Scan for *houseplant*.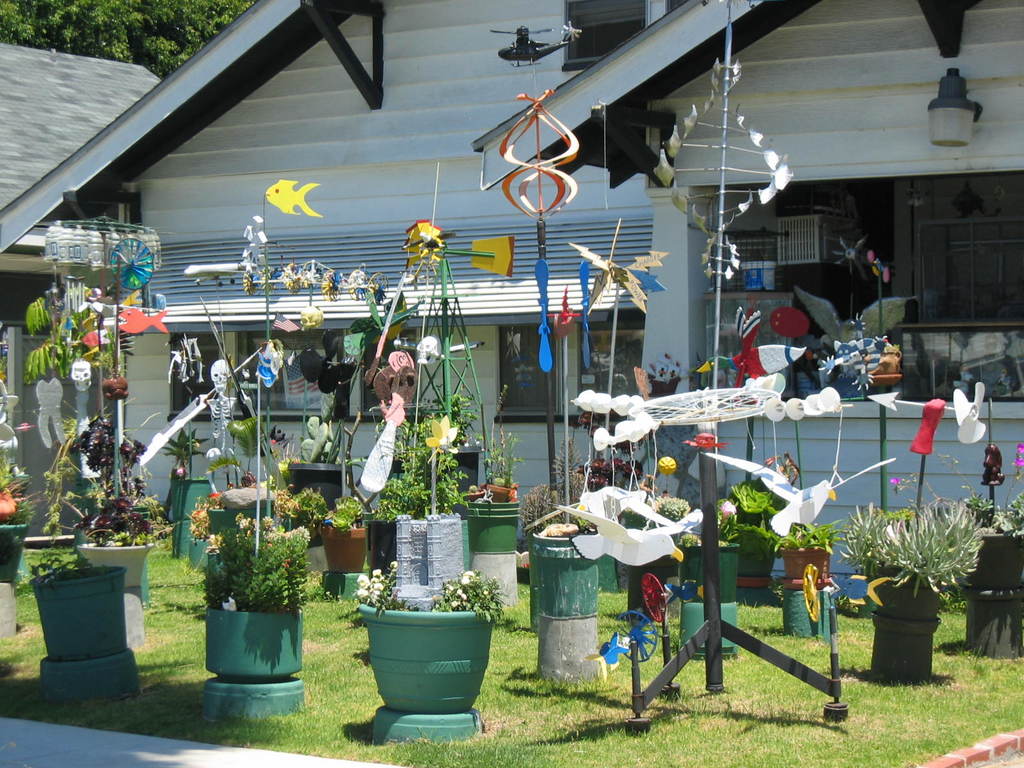
Scan result: <bbox>352, 558, 512, 713</bbox>.
